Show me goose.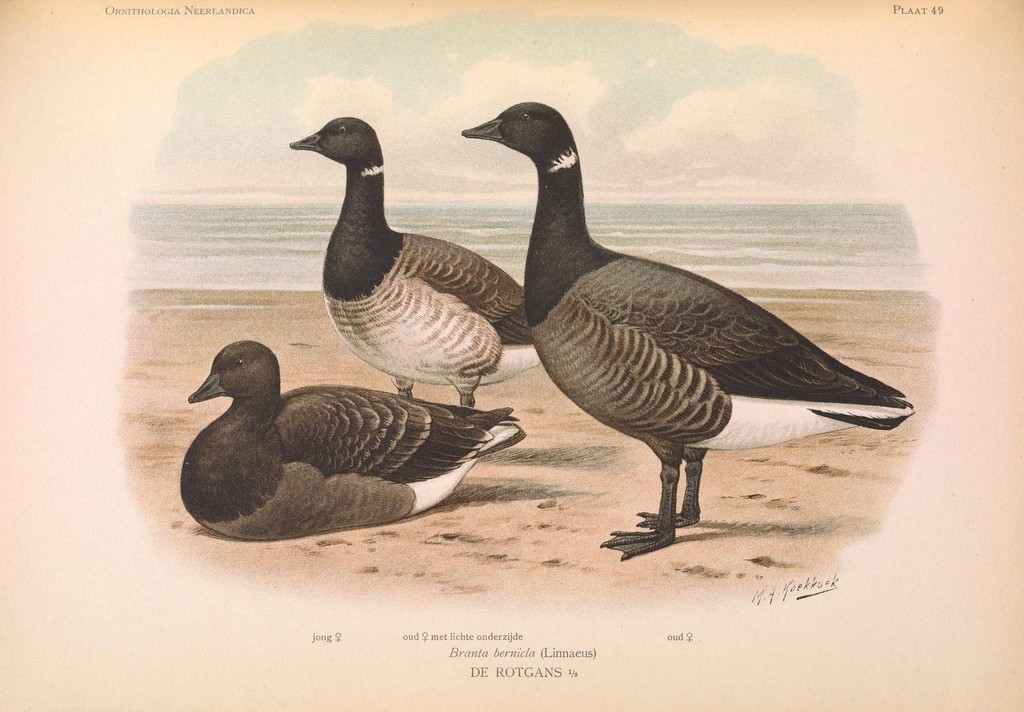
goose is here: <region>461, 104, 915, 559</region>.
